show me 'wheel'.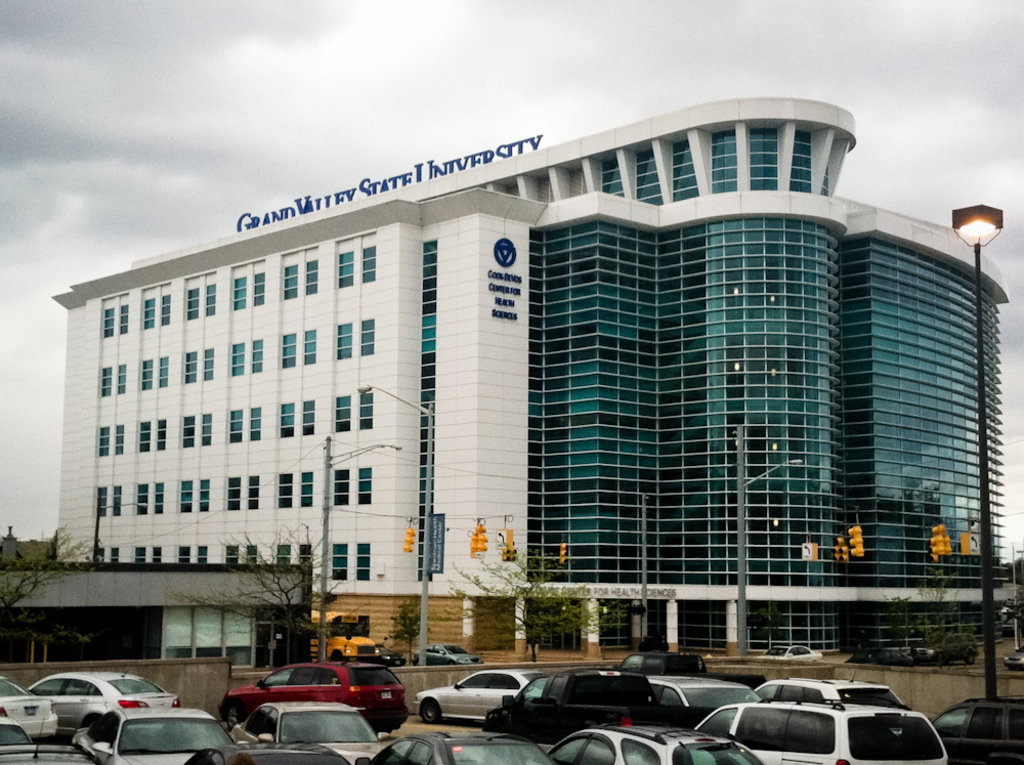
'wheel' is here: [421,700,440,724].
